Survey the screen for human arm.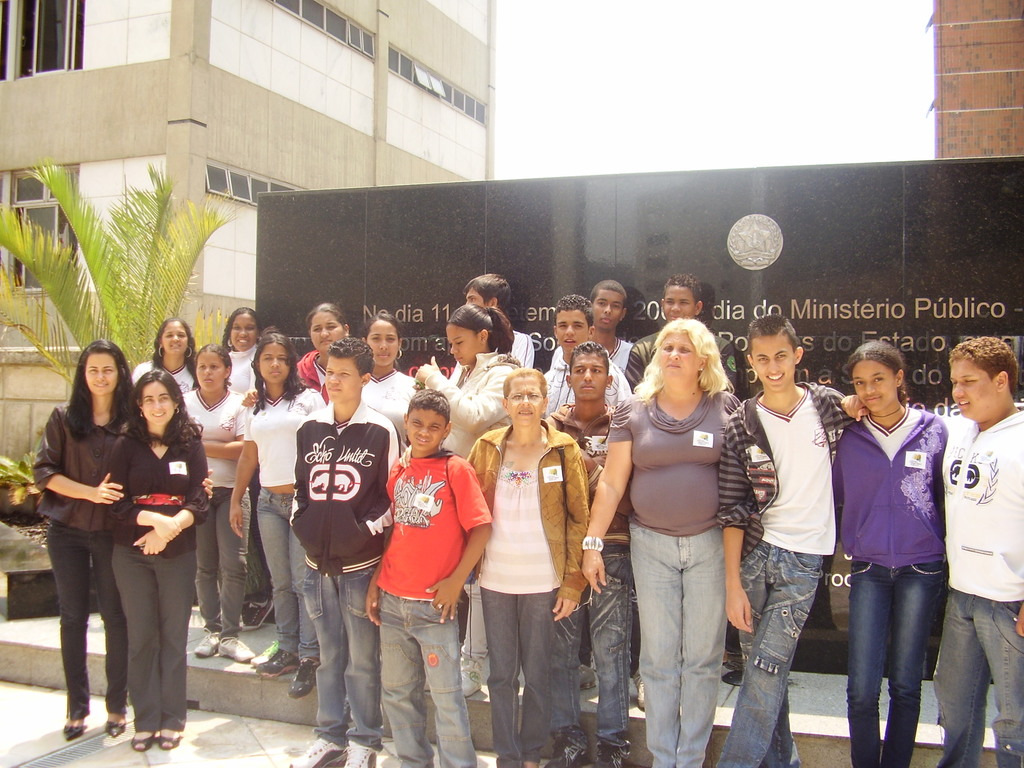
Survey found: x1=356, y1=420, x2=402, y2=537.
